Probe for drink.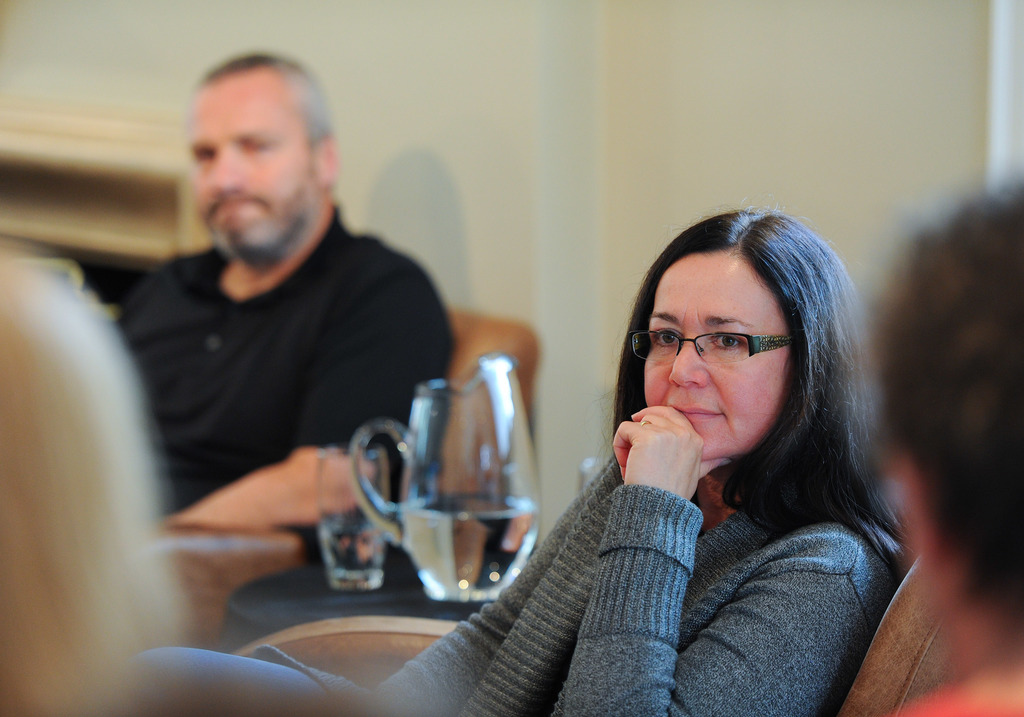
Probe result: (left=406, top=342, right=552, bottom=608).
